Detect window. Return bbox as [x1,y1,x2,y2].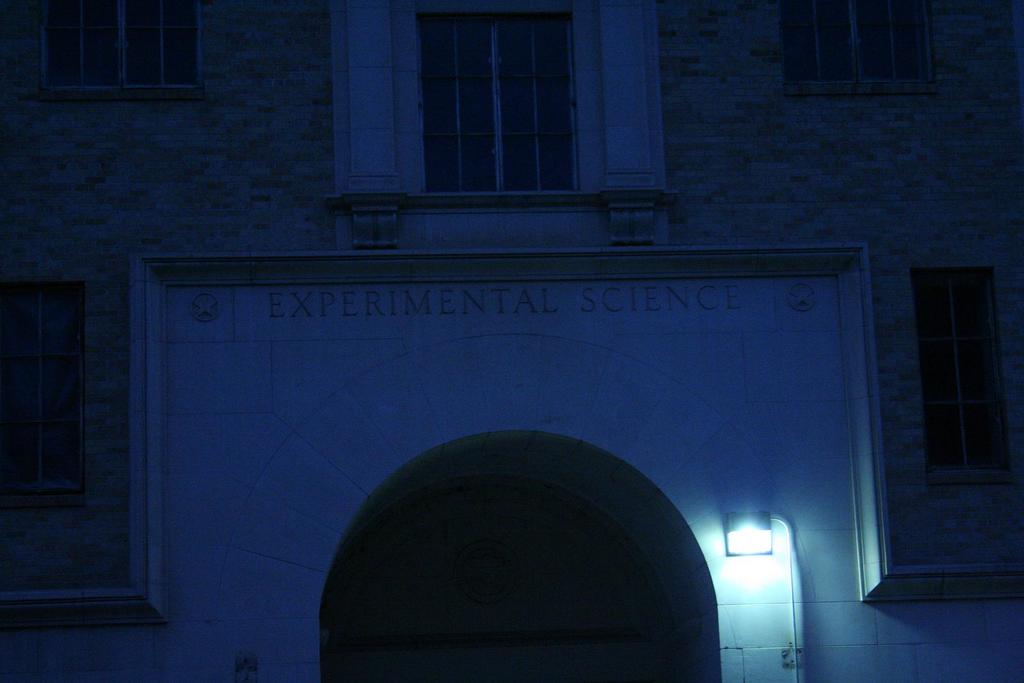
[400,0,598,207].
